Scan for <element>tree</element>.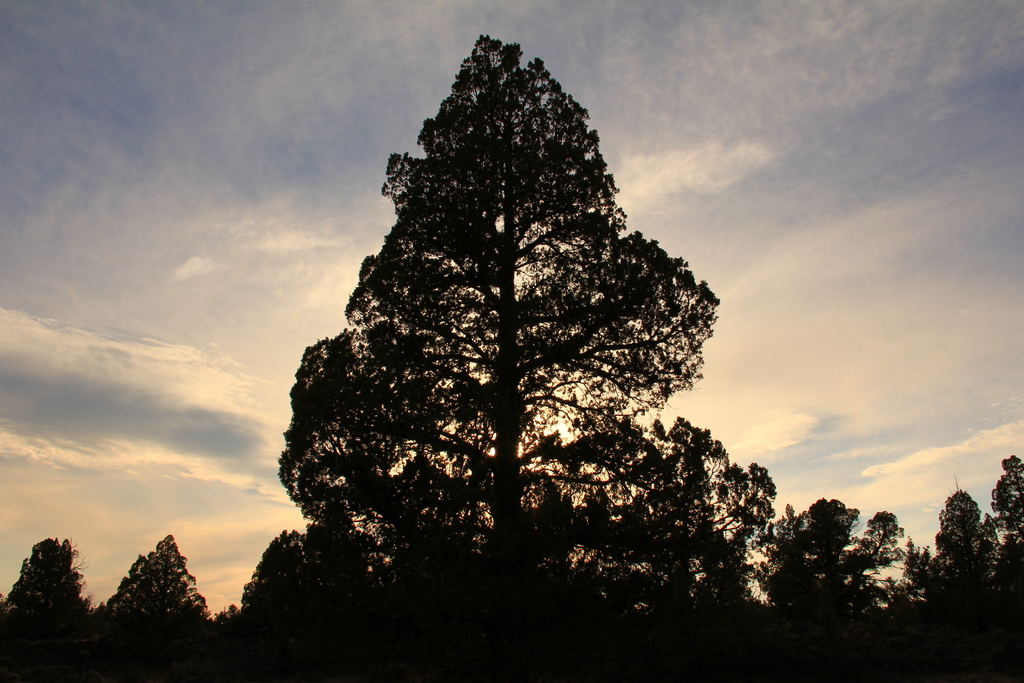
Scan result: pyautogui.locateOnScreen(266, 28, 758, 623).
